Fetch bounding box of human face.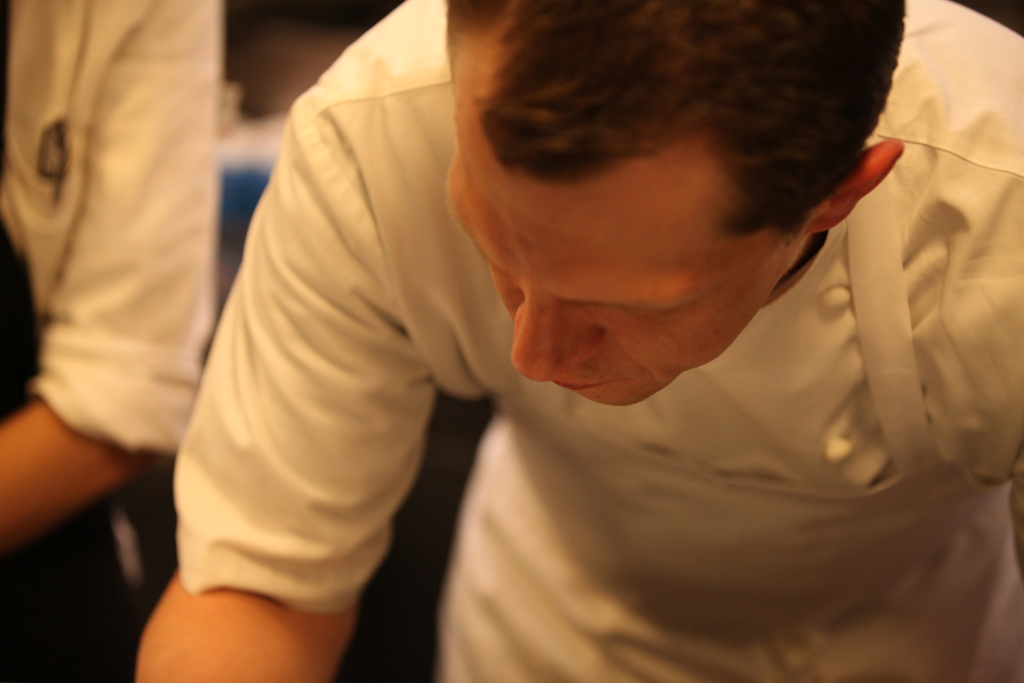
Bbox: 446/32/780/409.
